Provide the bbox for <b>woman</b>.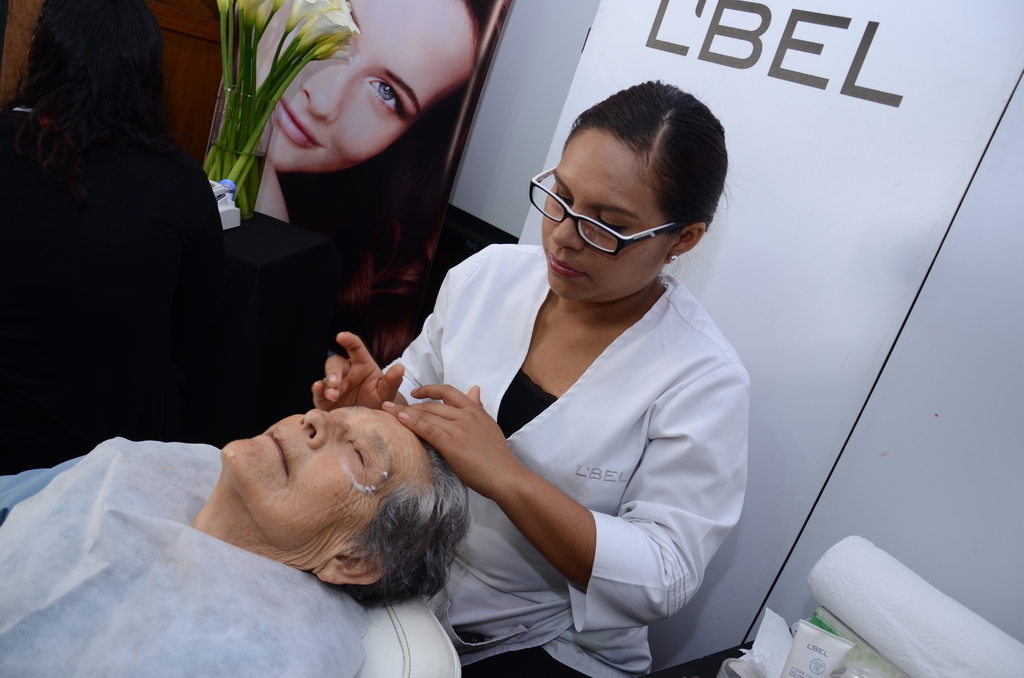
(237,0,486,223).
